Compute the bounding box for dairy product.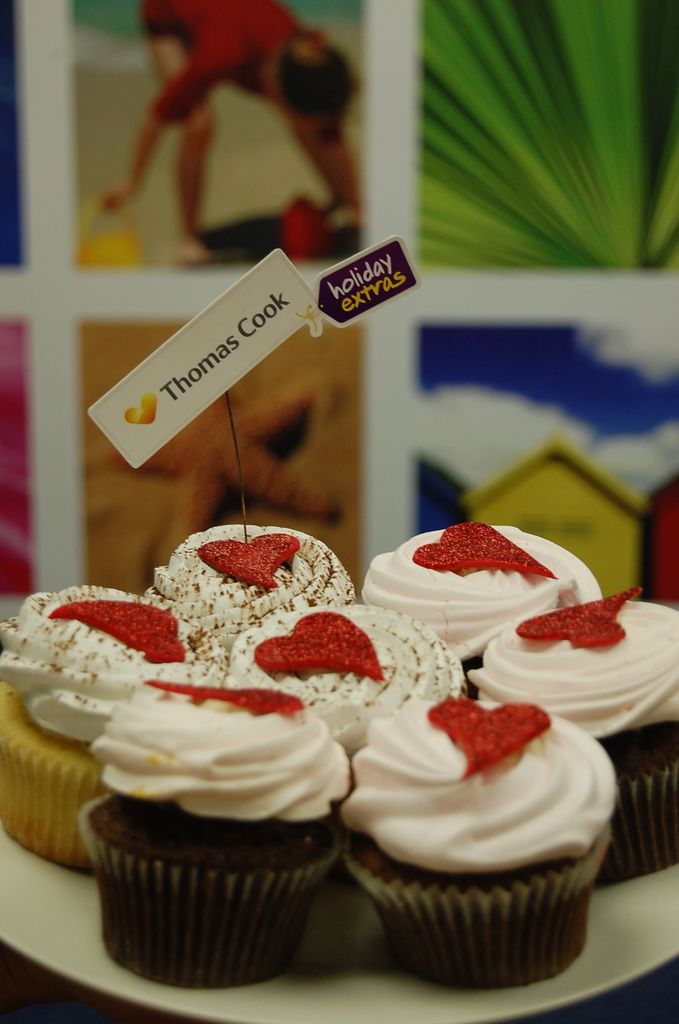
pyautogui.locateOnScreen(347, 694, 607, 837).
